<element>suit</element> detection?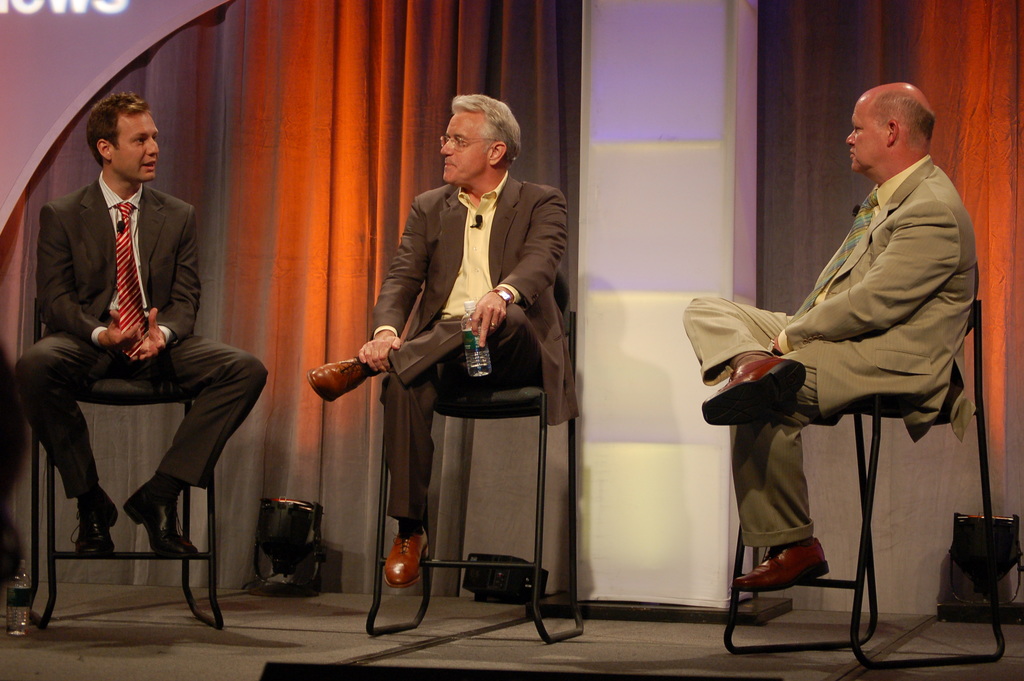
rect(353, 86, 573, 597)
